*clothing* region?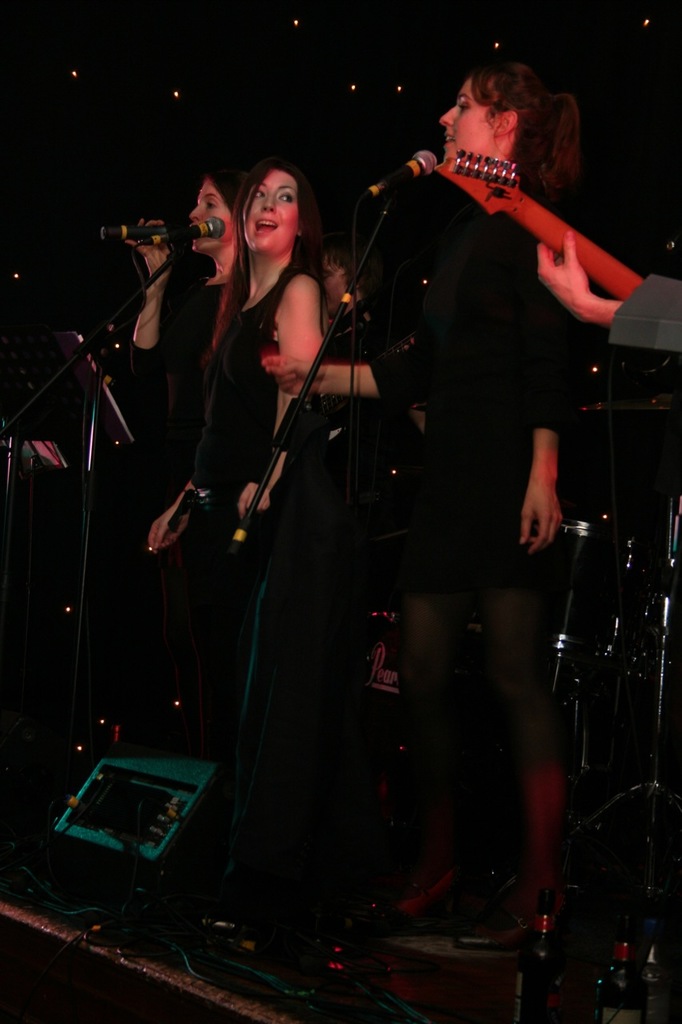
BBox(361, 195, 573, 770)
